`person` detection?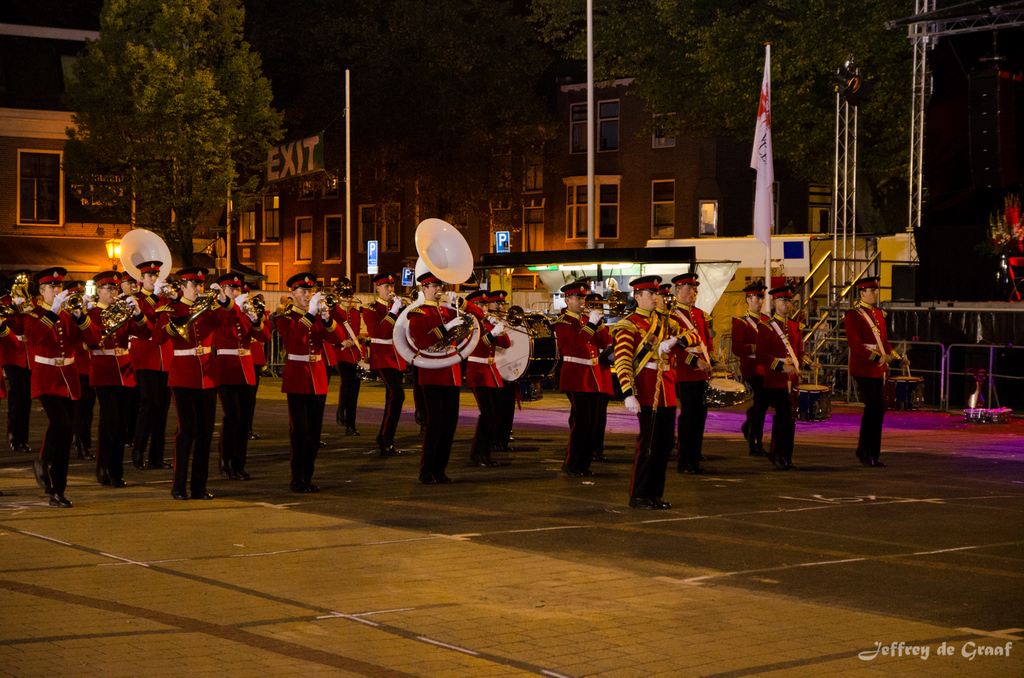
select_region(739, 285, 775, 450)
